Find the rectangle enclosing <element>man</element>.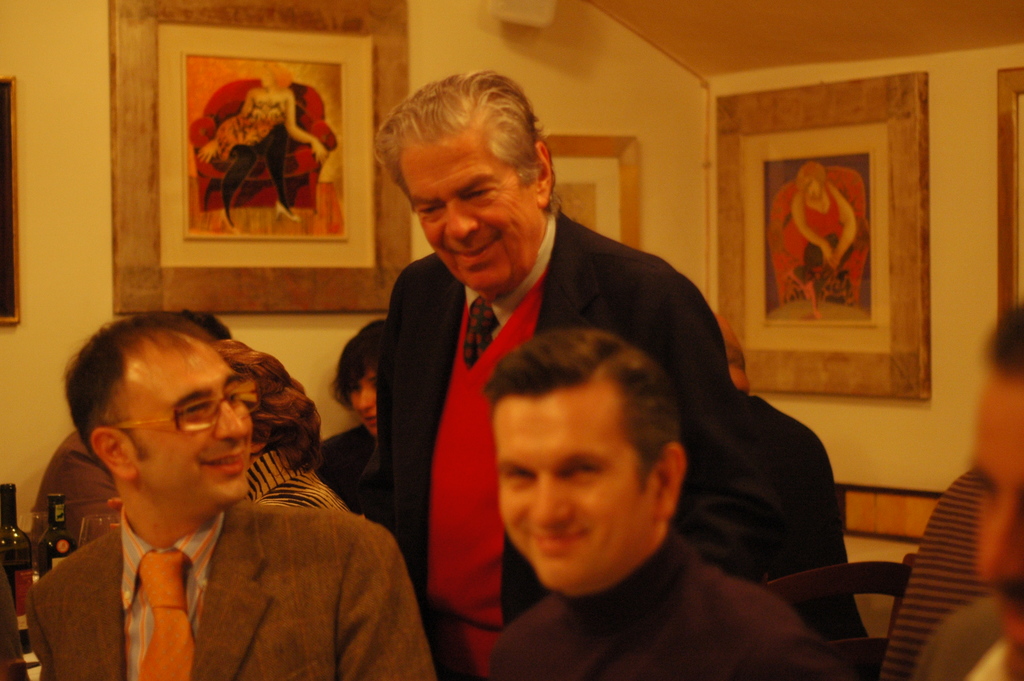
[left=473, top=329, right=843, bottom=680].
